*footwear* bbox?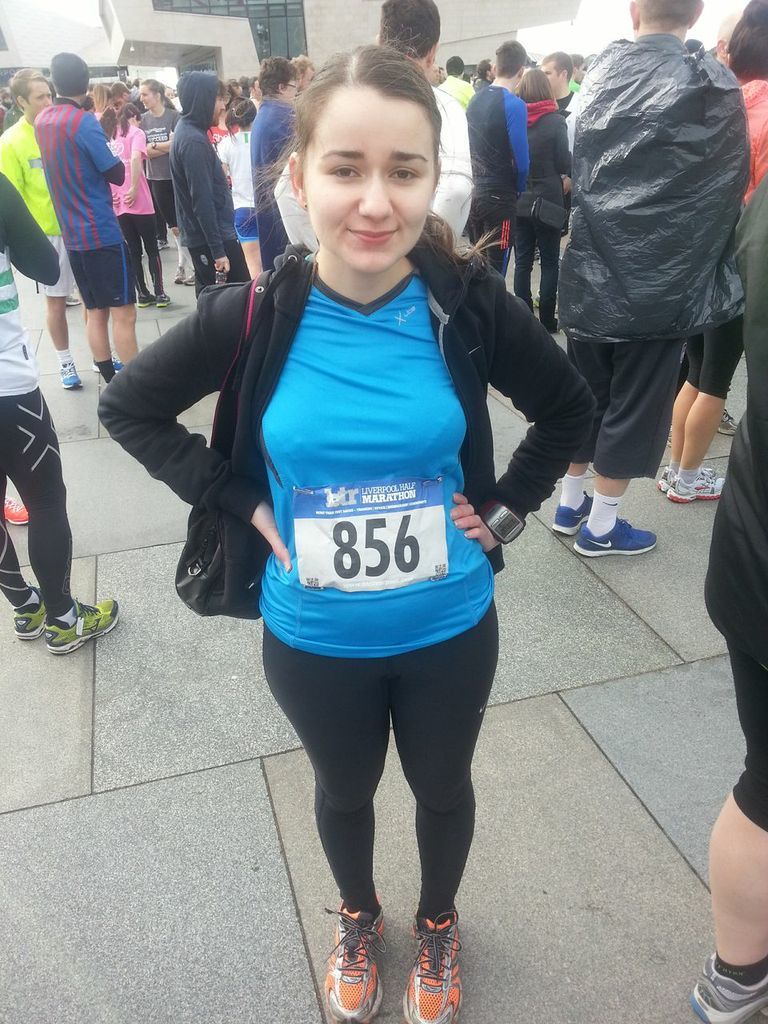
Rect(92, 361, 137, 372)
